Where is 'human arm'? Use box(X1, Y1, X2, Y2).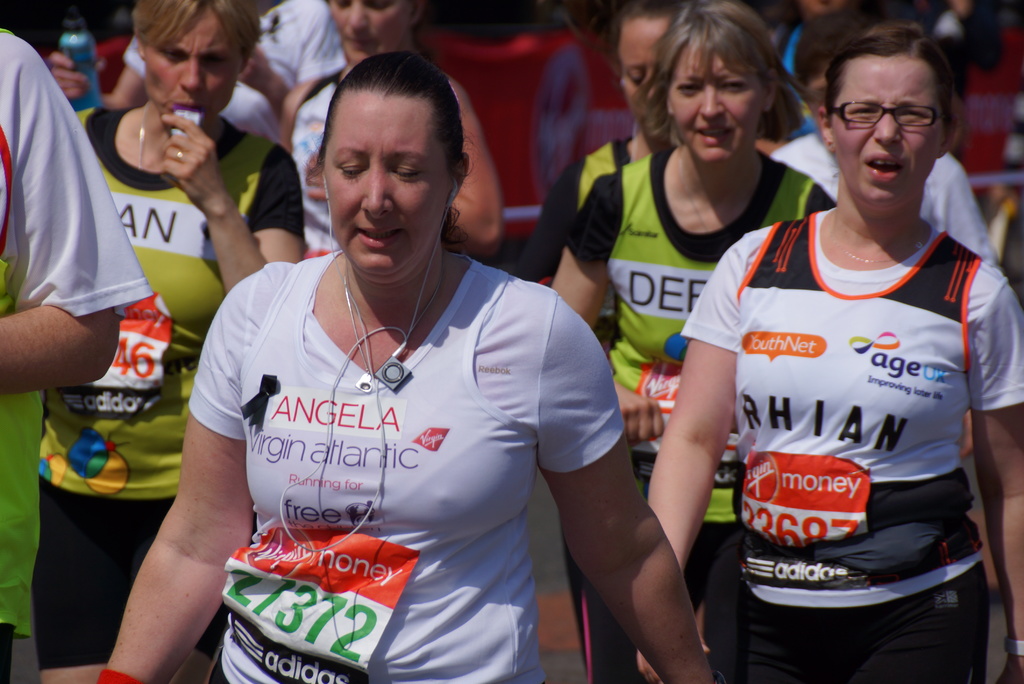
box(0, 26, 156, 389).
